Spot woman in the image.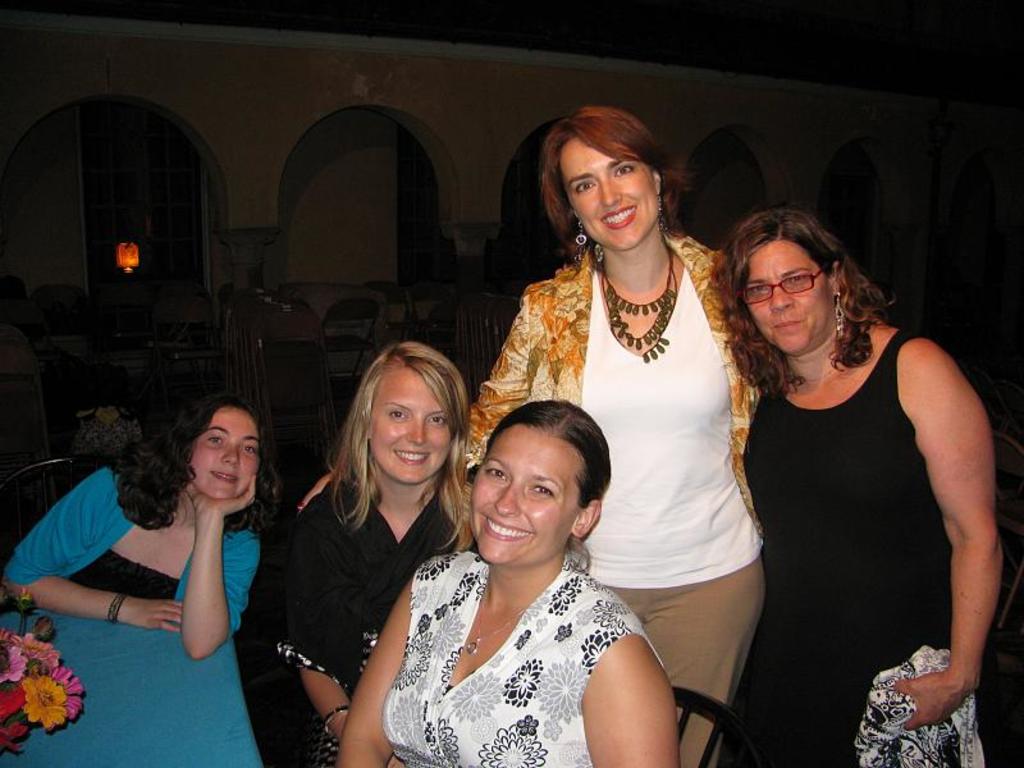
woman found at 0 371 276 767.
